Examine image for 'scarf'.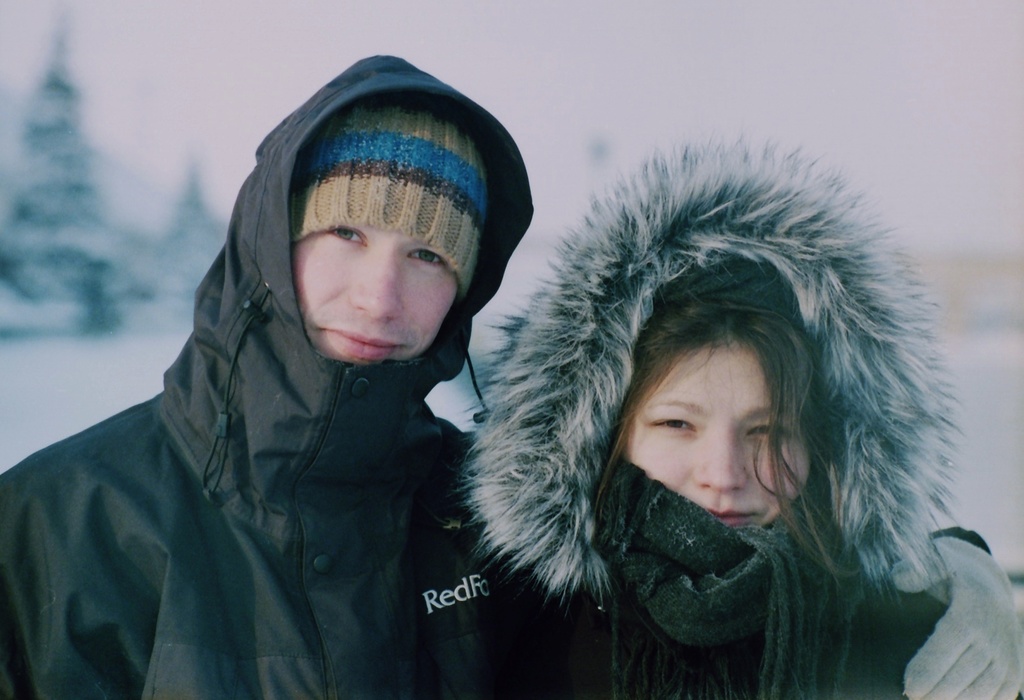
Examination result: [x1=557, y1=460, x2=880, y2=699].
